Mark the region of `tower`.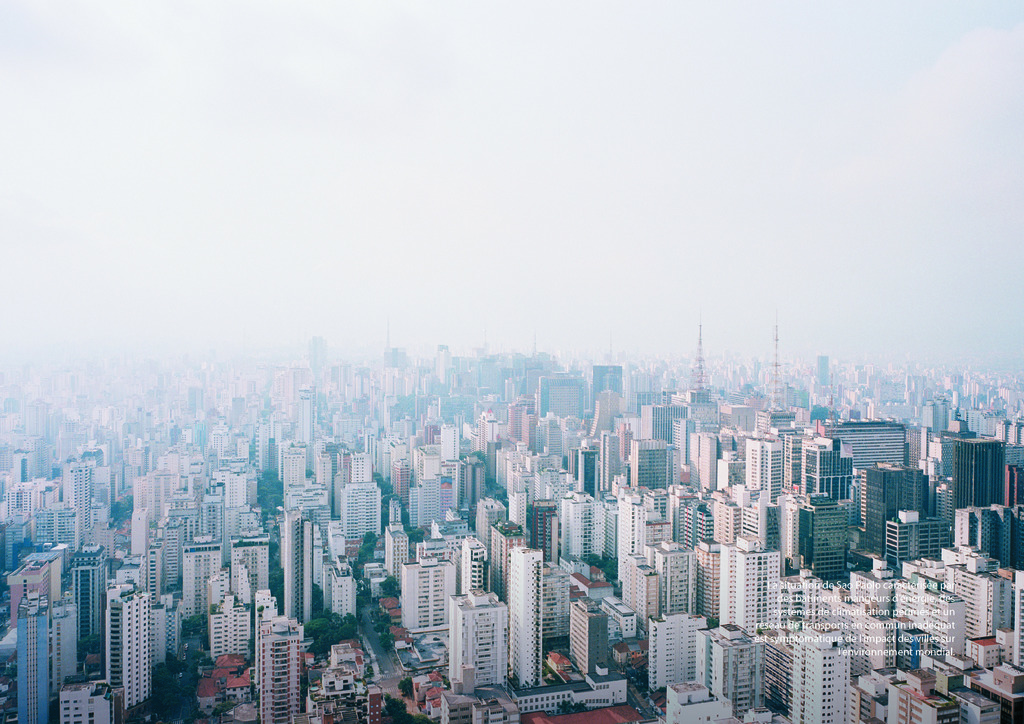
Region: select_region(402, 554, 461, 634).
